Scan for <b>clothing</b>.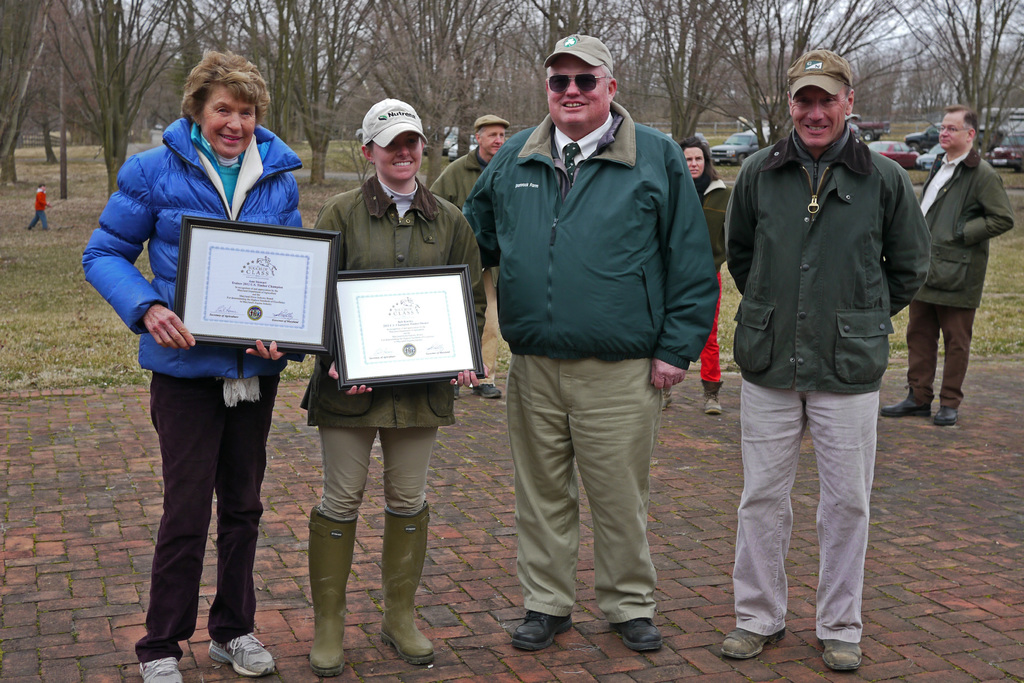
Scan result: [28,213,52,225].
